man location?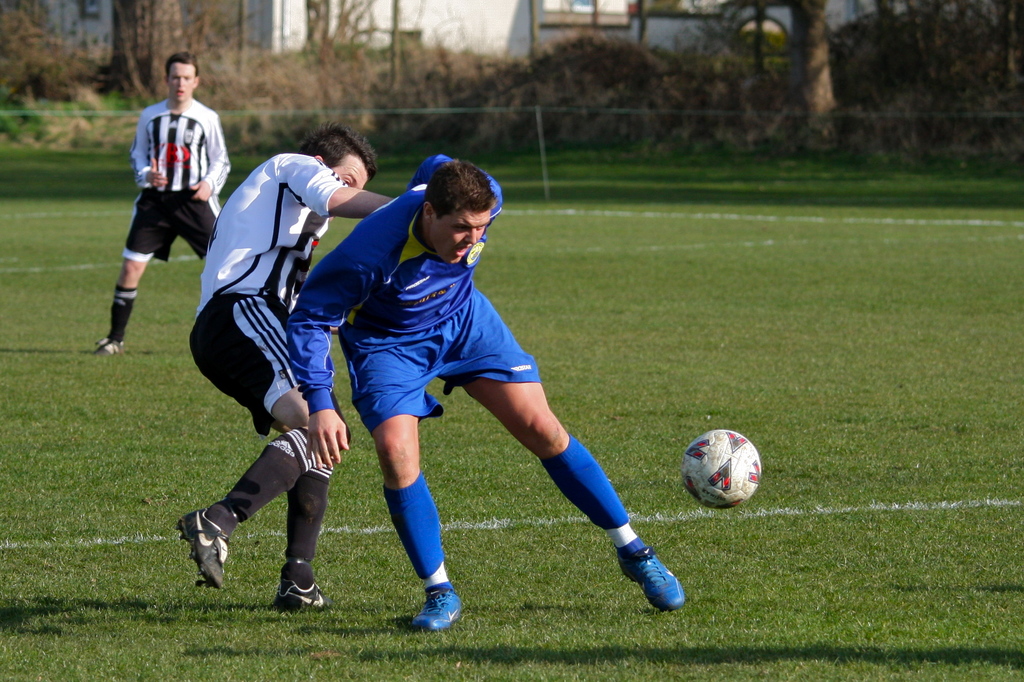
bbox=(288, 155, 684, 638)
